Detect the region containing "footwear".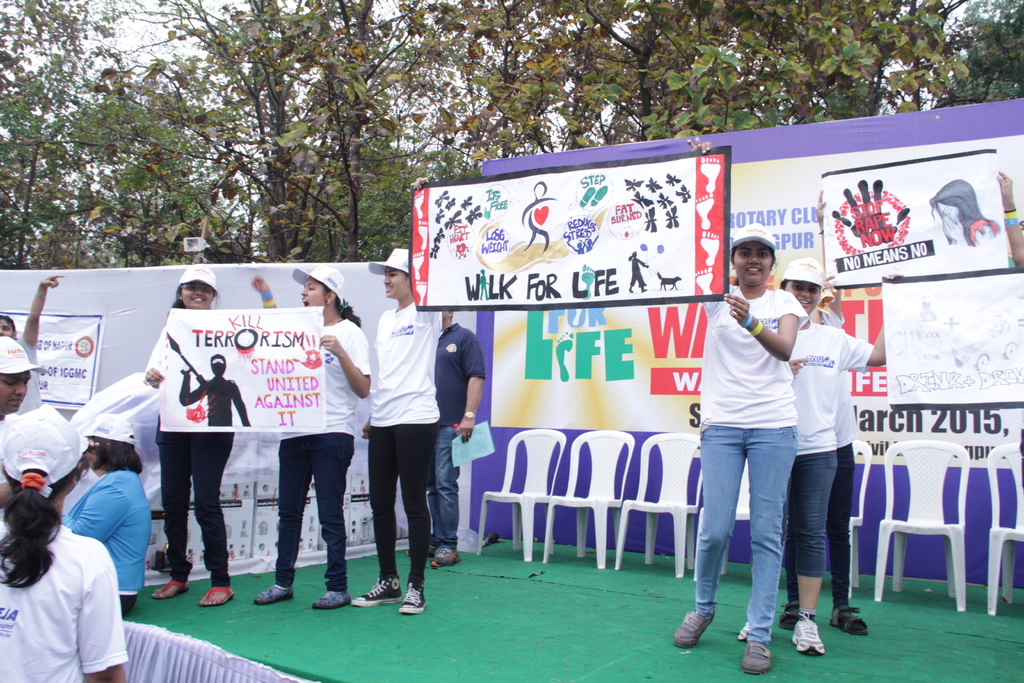
detection(351, 577, 400, 606).
